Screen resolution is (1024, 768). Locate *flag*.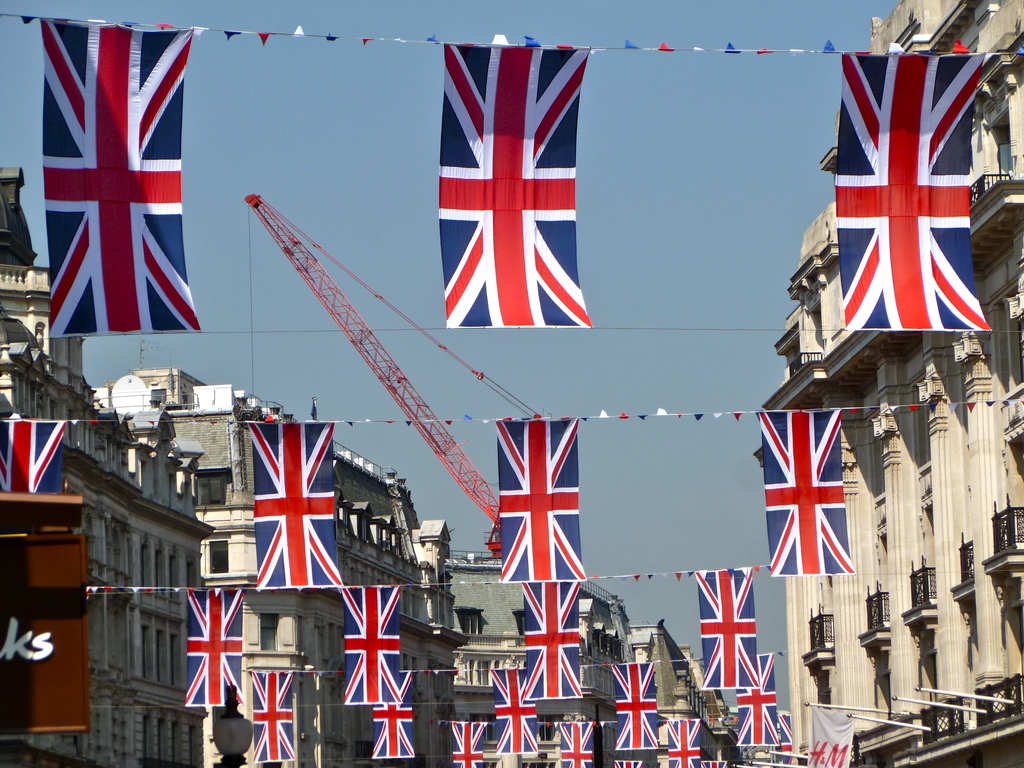
x1=776, y1=709, x2=790, y2=756.
